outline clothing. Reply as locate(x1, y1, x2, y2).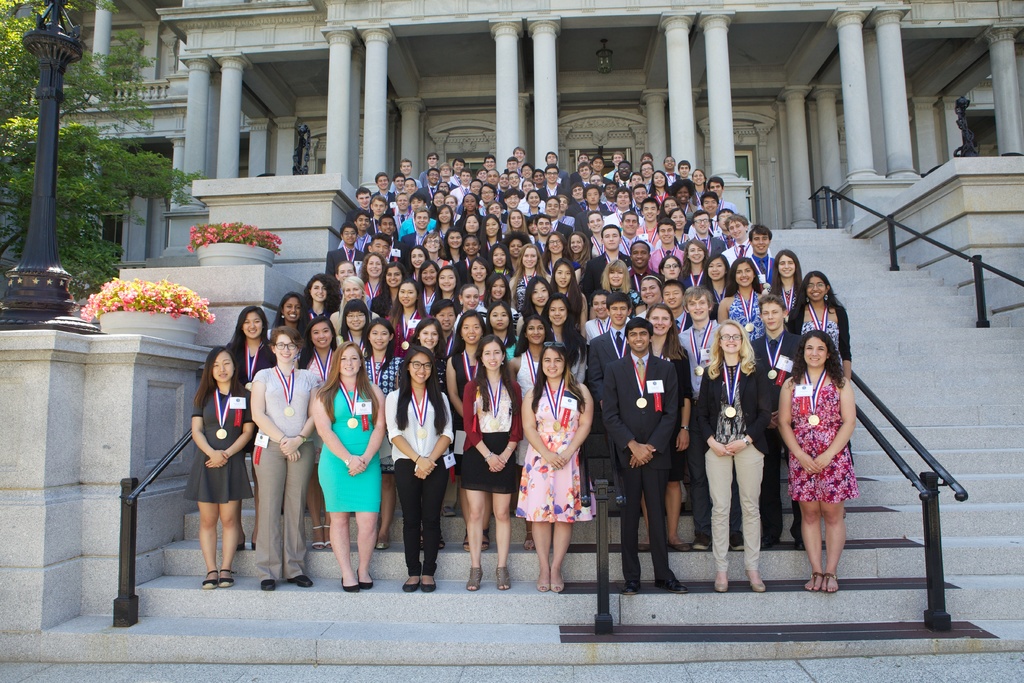
locate(604, 350, 680, 588).
